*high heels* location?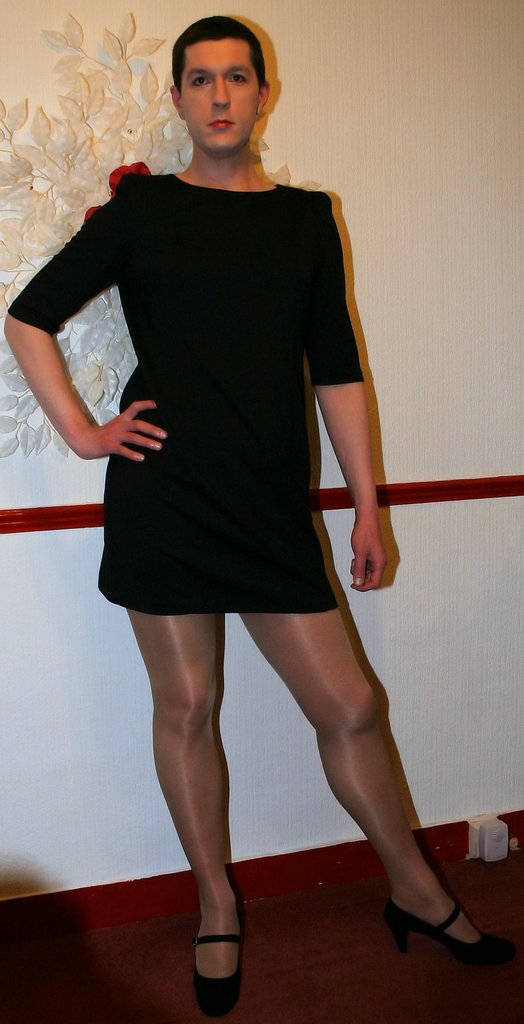
left=190, top=872, right=247, bottom=1020
